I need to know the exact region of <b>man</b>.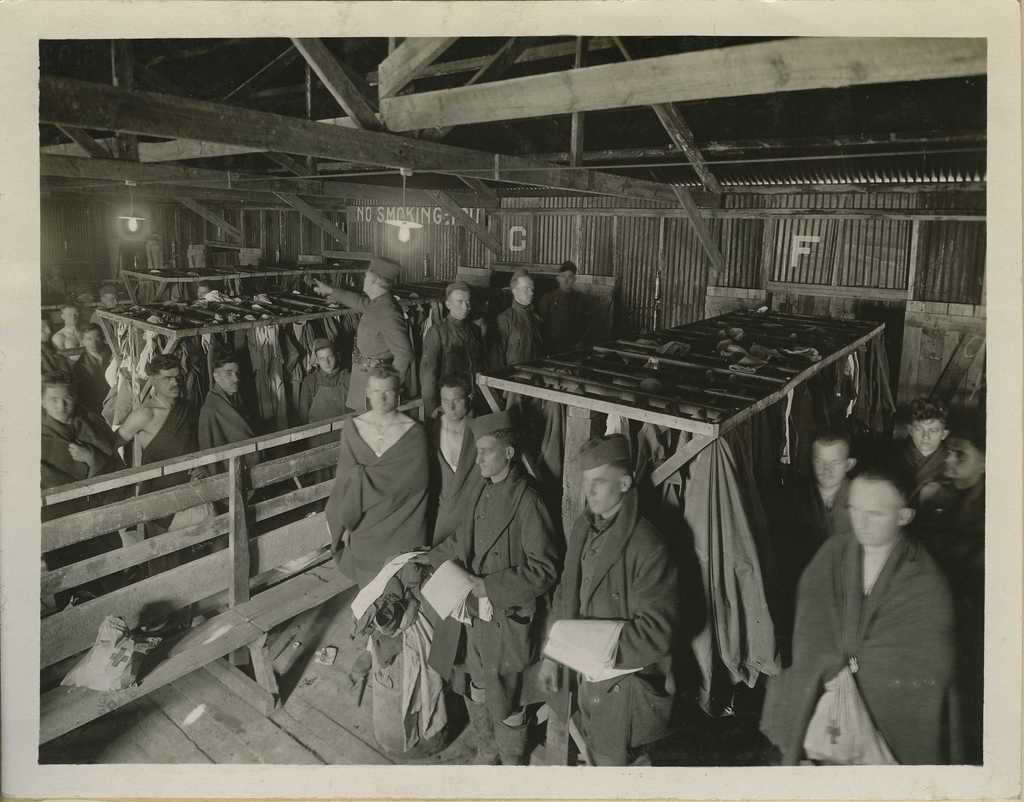
Region: x1=202, y1=355, x2=265, y2=477.
